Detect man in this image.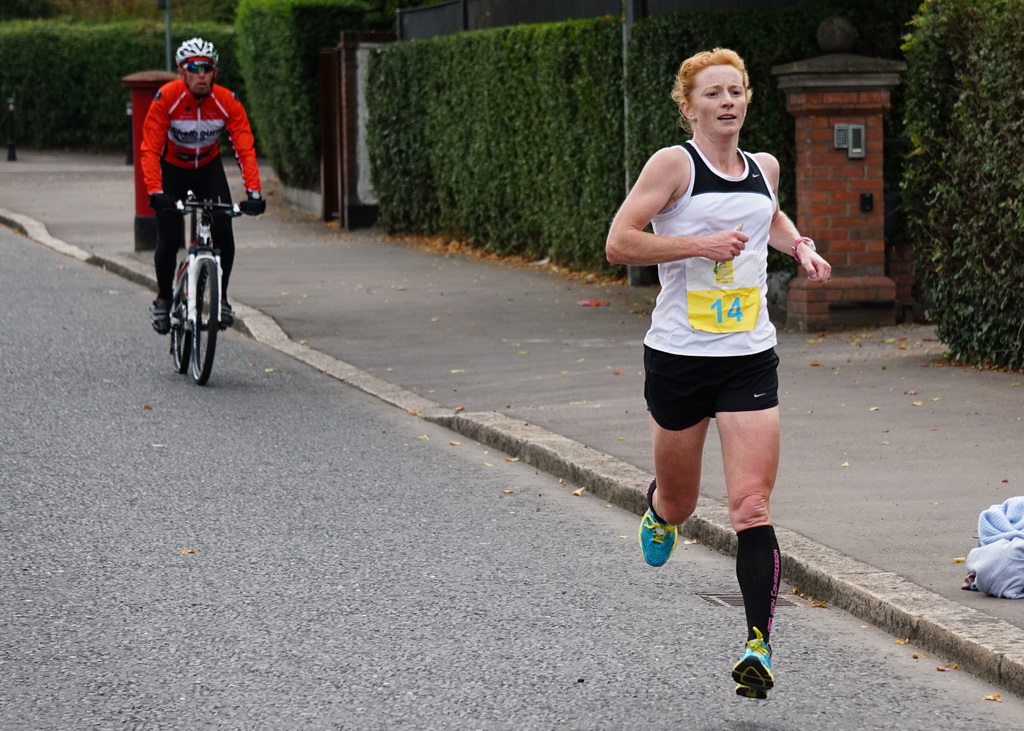
Detection: 132 60 256 390.
